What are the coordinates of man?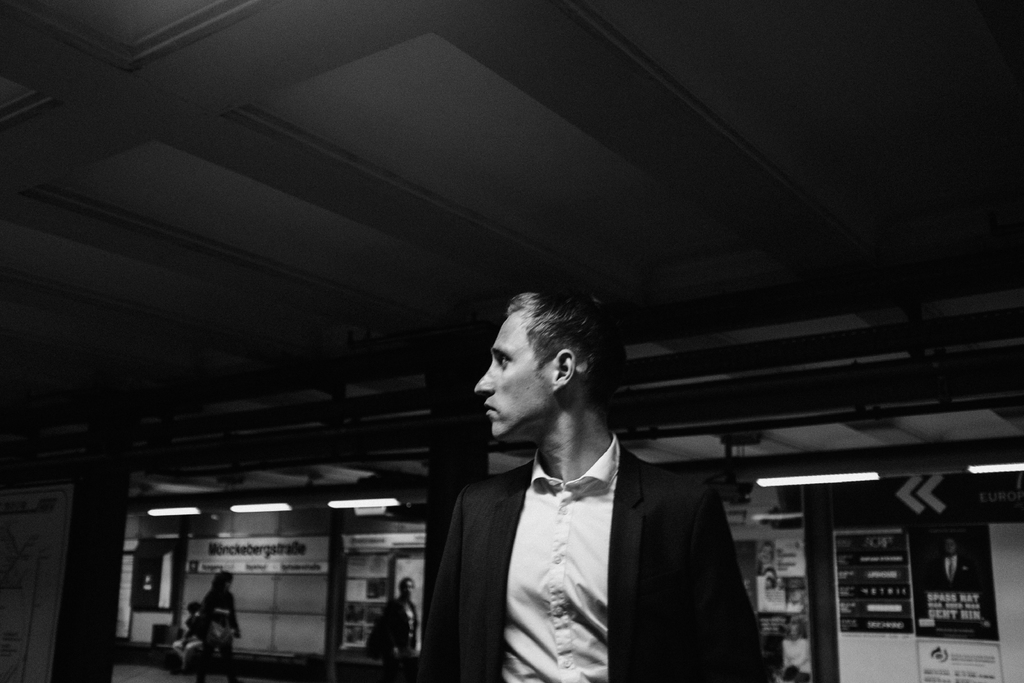
region(409, 297, 758, 680).
